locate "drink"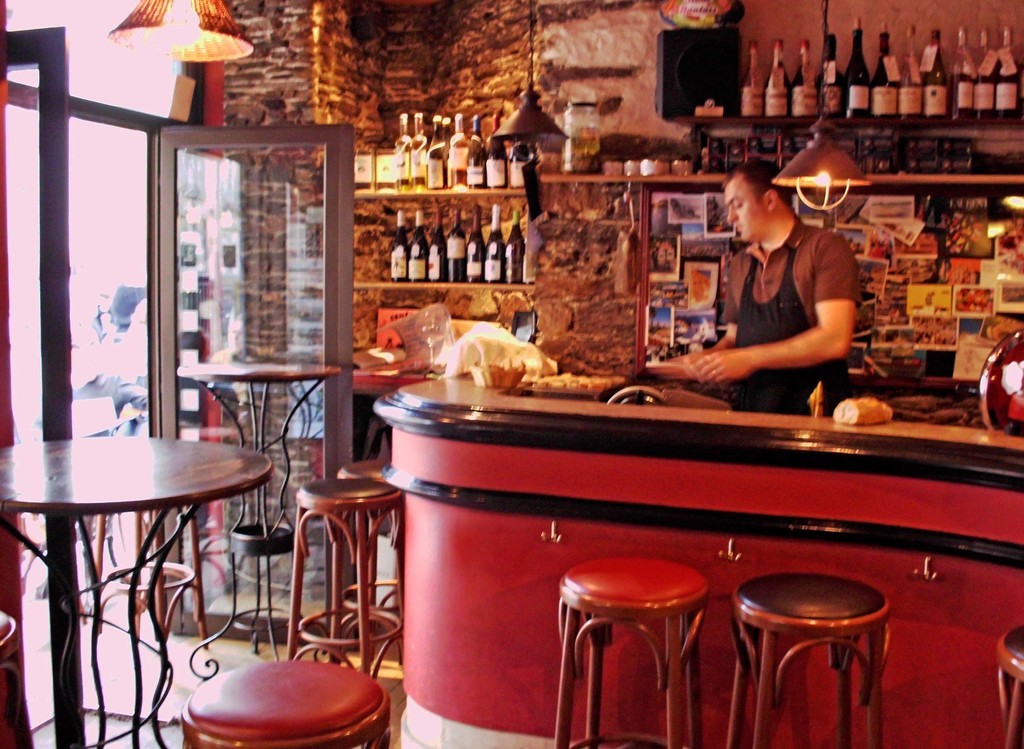
bbox=[446, 227, 466, 286]
